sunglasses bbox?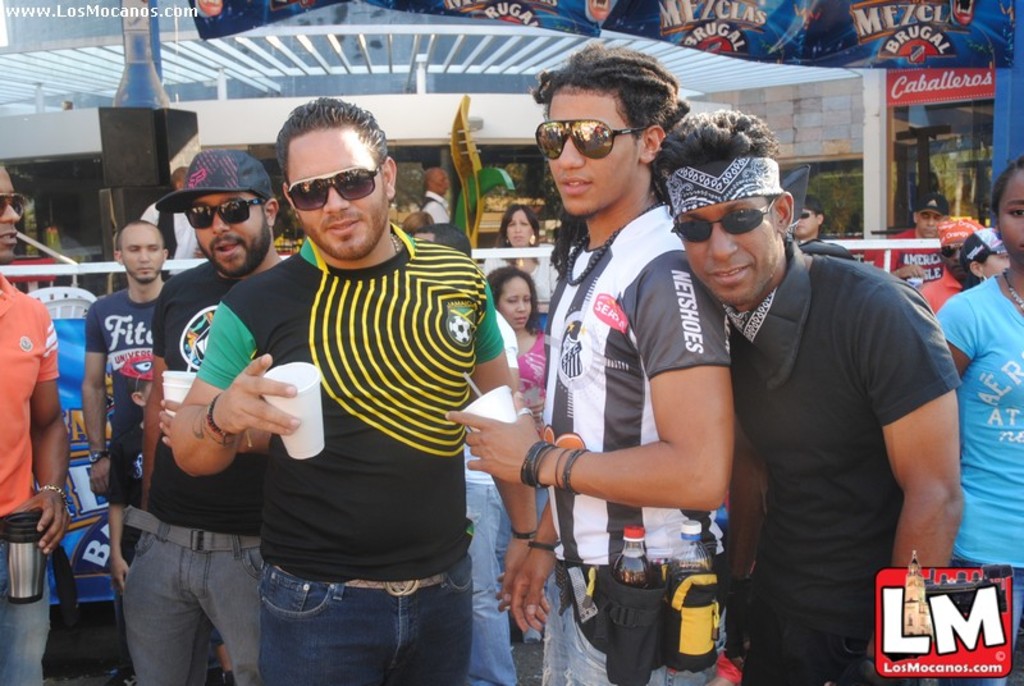
535,116,646,161
